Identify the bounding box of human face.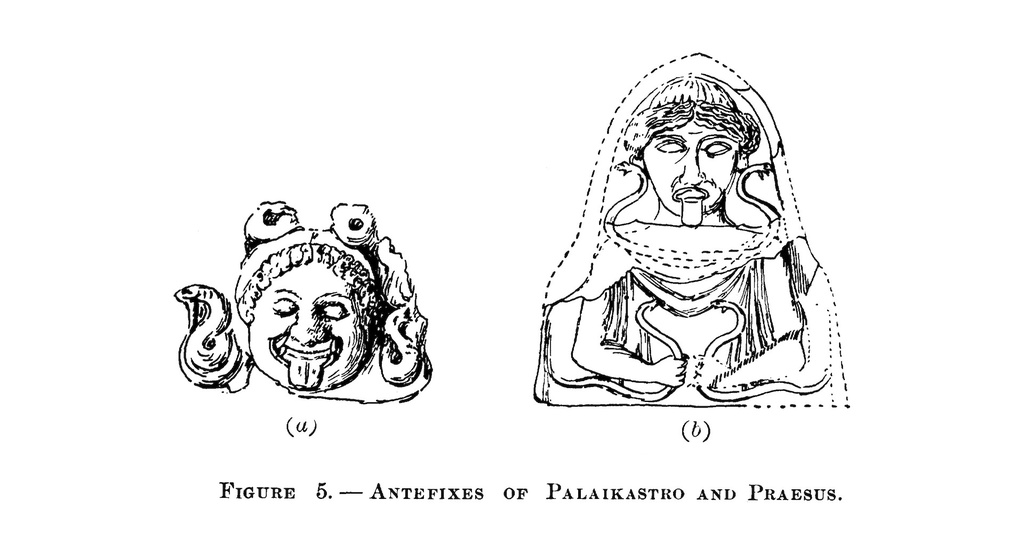
(252, 256, 367, 392).
